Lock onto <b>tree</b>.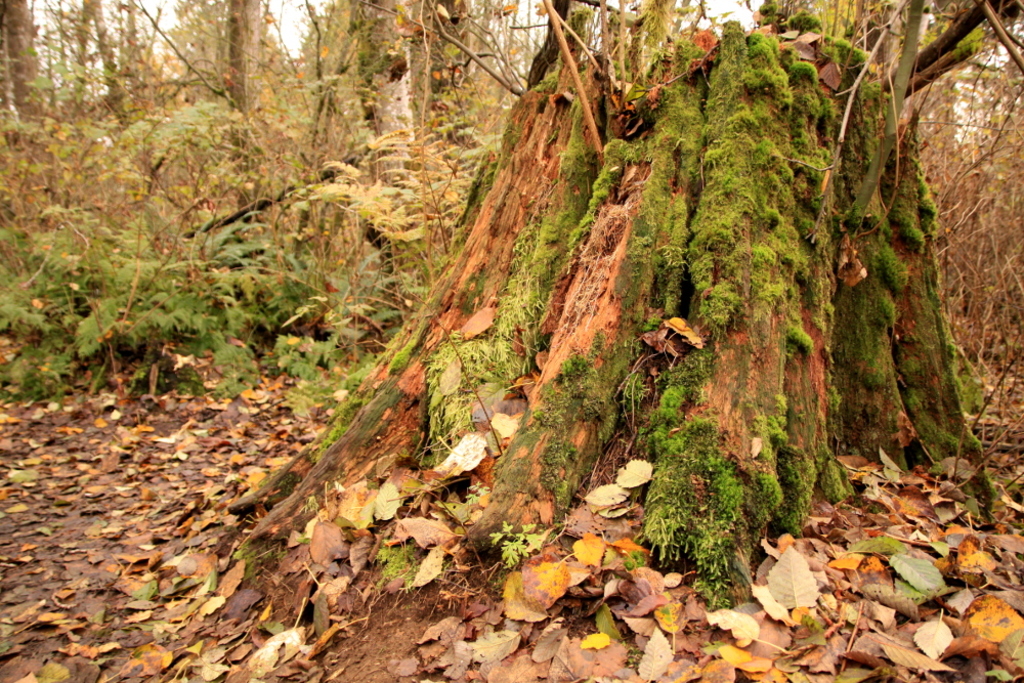
Locked: BBox(247, 0, 1023, 599).
